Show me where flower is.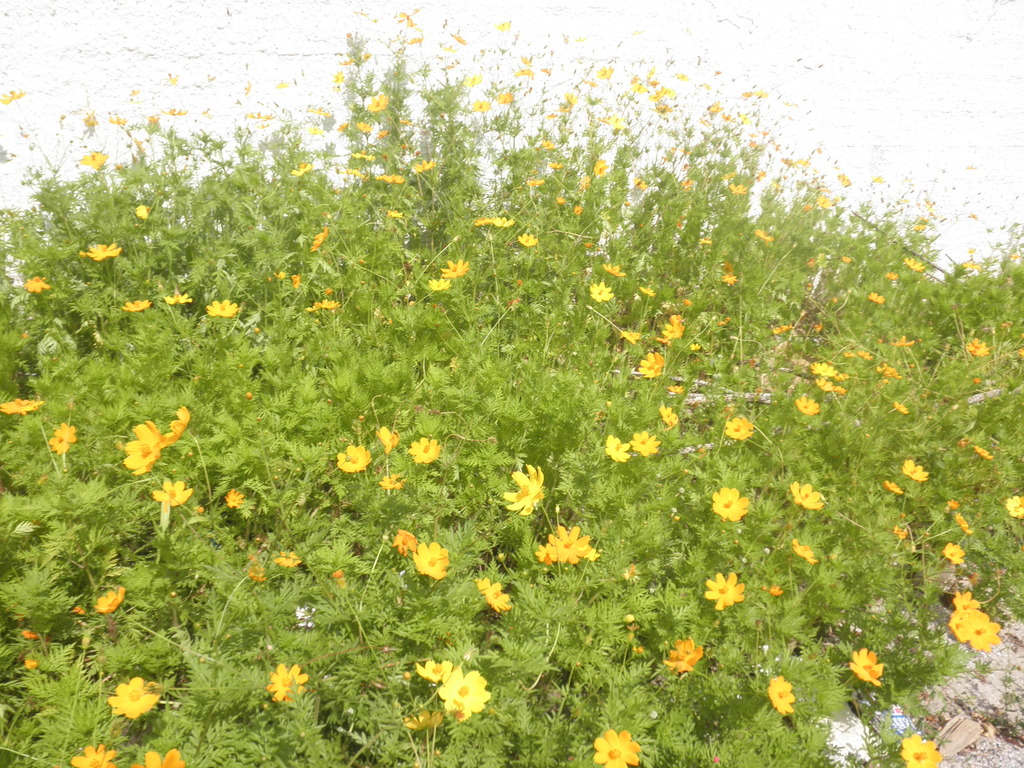
flower is at 47, 421, 73, 466.
